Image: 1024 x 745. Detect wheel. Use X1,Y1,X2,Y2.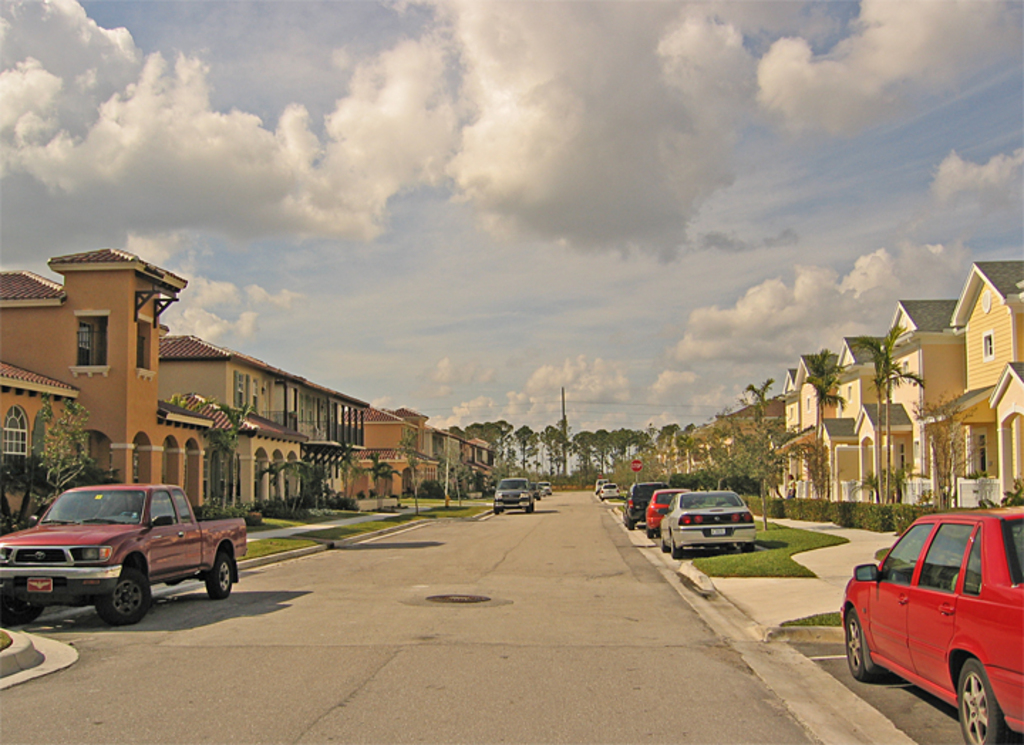
209,550,233,600.
